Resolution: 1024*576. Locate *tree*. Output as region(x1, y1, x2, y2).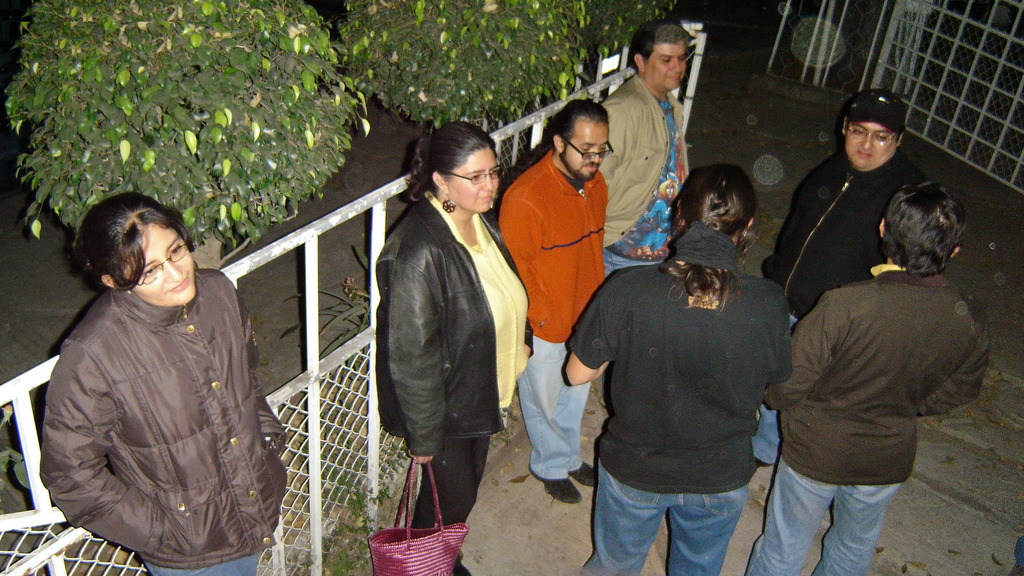
region(4, 0, 370, 269).
